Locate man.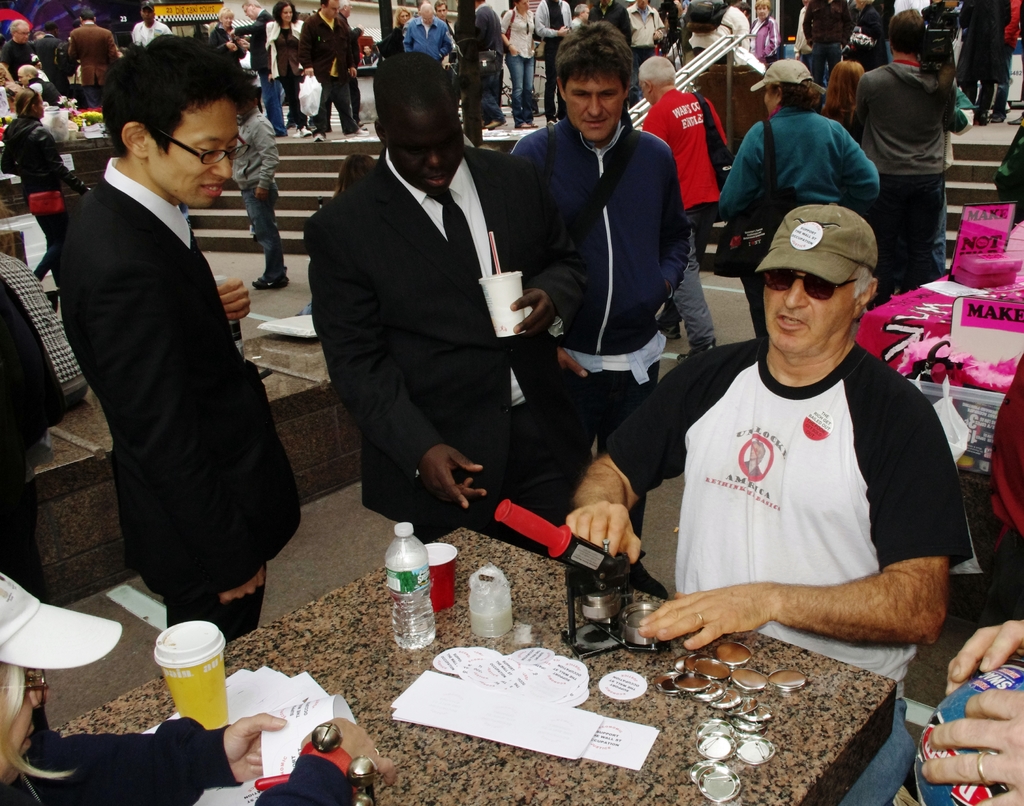
Bounding box: rect(301, 52, 587, 545).
